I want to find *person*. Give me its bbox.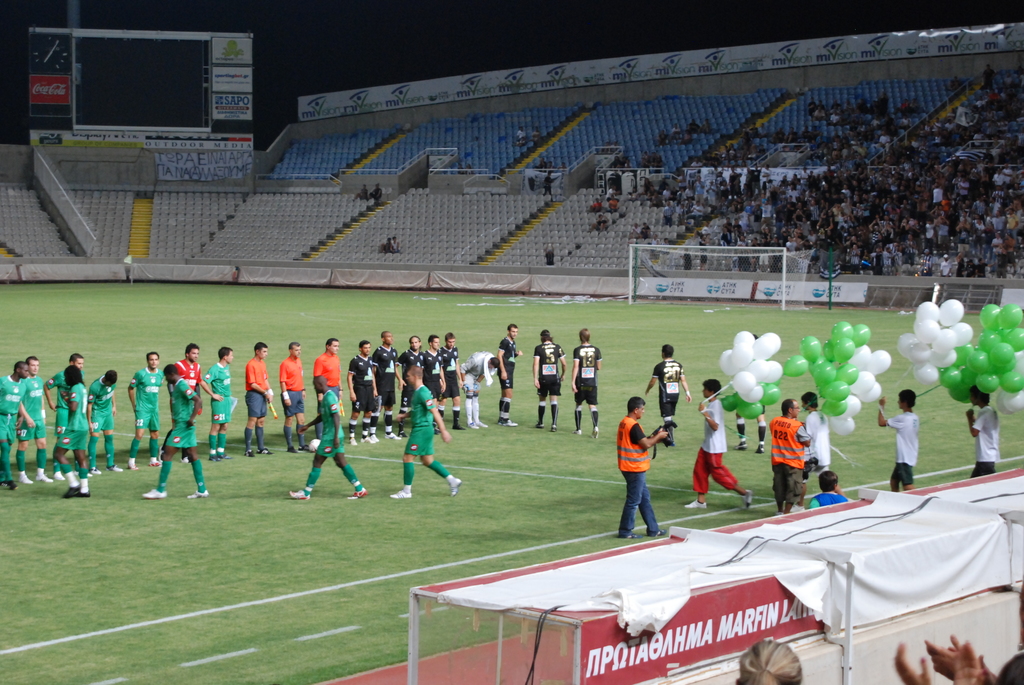
614,395,668,541.
